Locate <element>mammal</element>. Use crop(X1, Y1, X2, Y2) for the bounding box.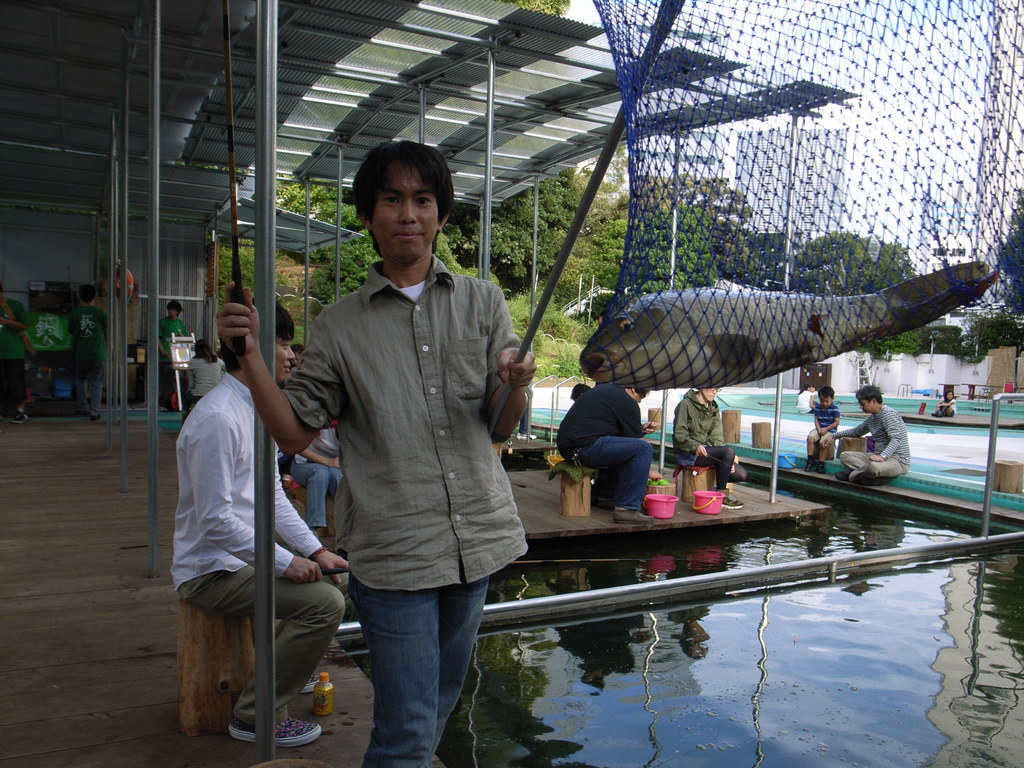
crop(932, 392, 962, 422).
